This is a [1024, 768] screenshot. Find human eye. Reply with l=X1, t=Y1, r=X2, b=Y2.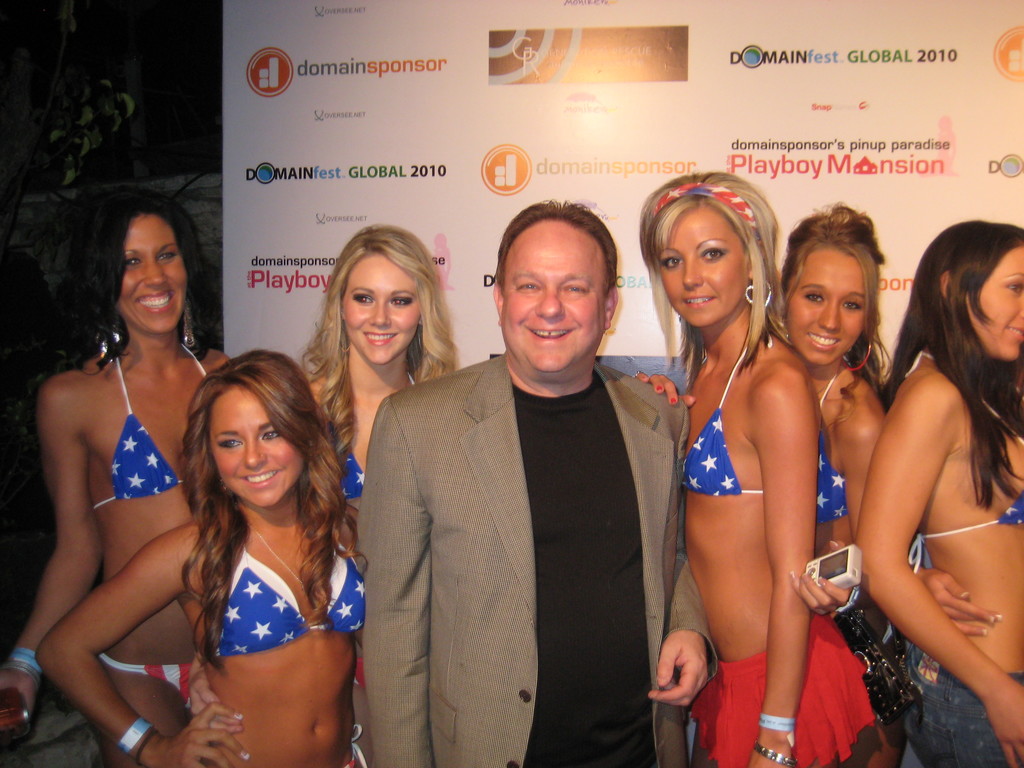
l=701, t=246, r=726, b=264.
